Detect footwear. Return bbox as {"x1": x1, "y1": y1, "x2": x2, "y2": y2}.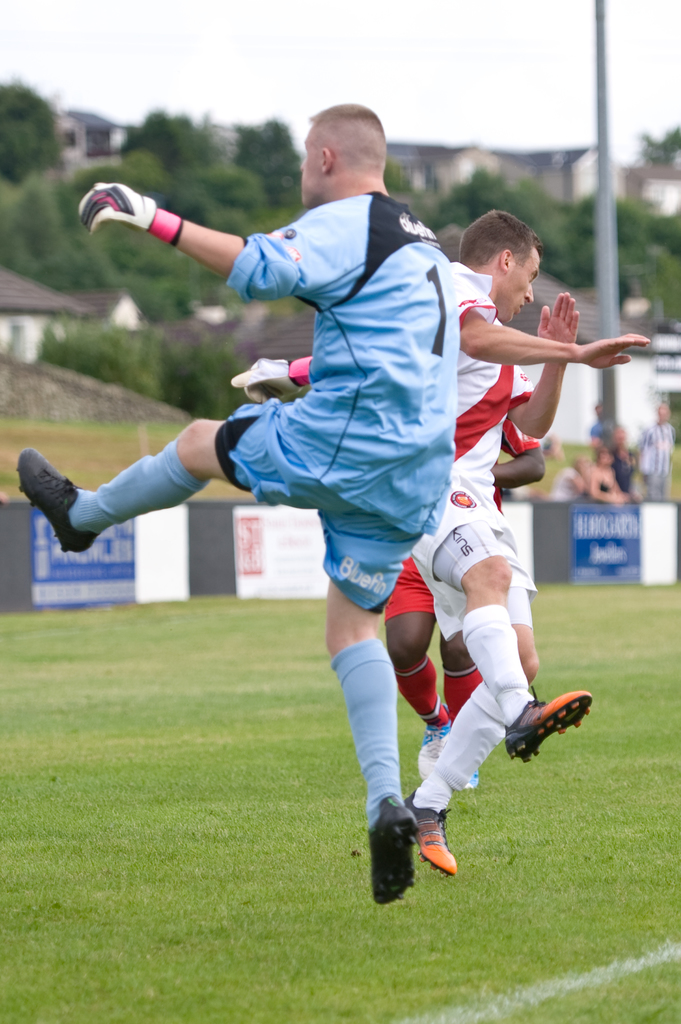
{"x1": 396, "y1": 786, "x2": 455, "y2": 877}.
